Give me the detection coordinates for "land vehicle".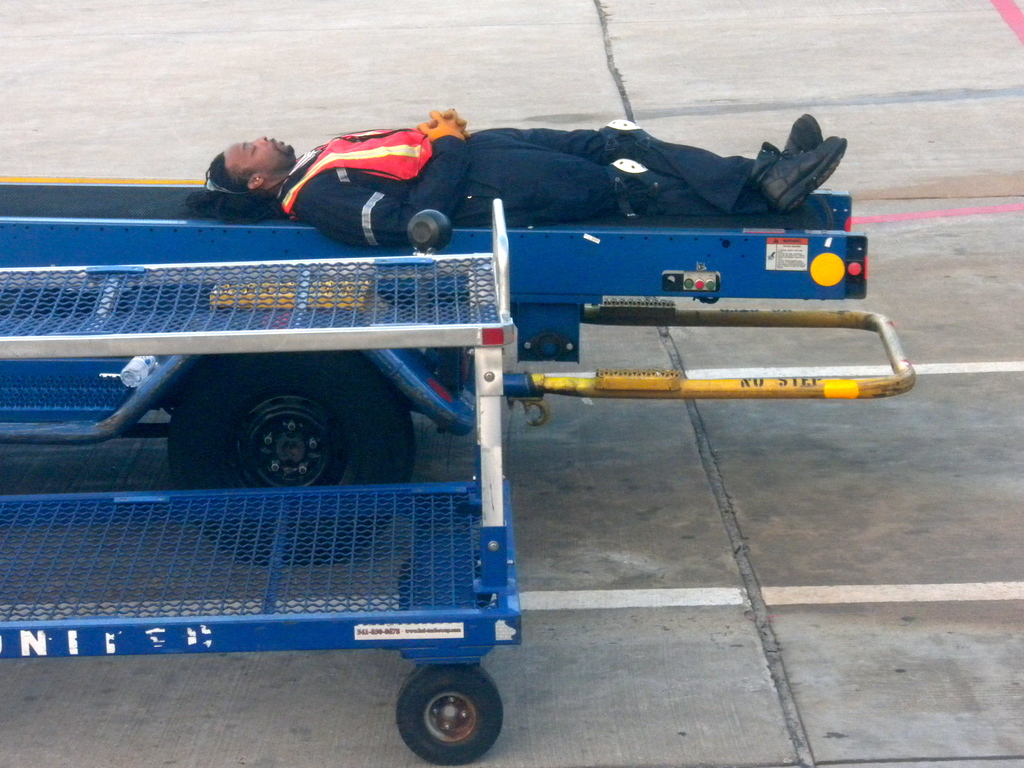
{"left": 0, "top": 175, "right": 920, "bottom": 767}.
